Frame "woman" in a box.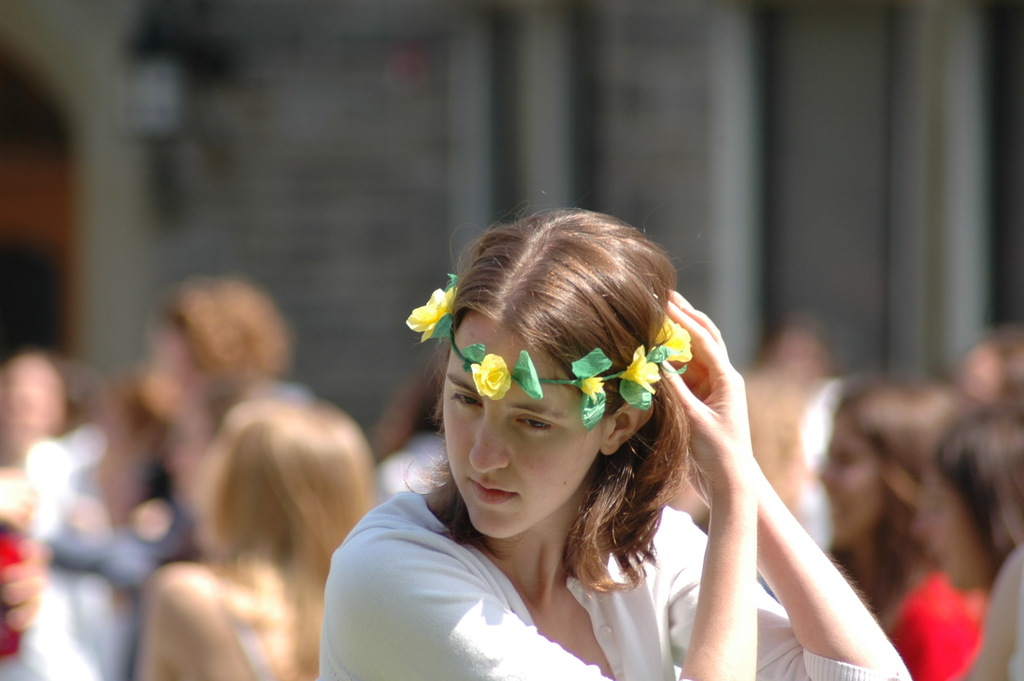
131 397 384 680.
